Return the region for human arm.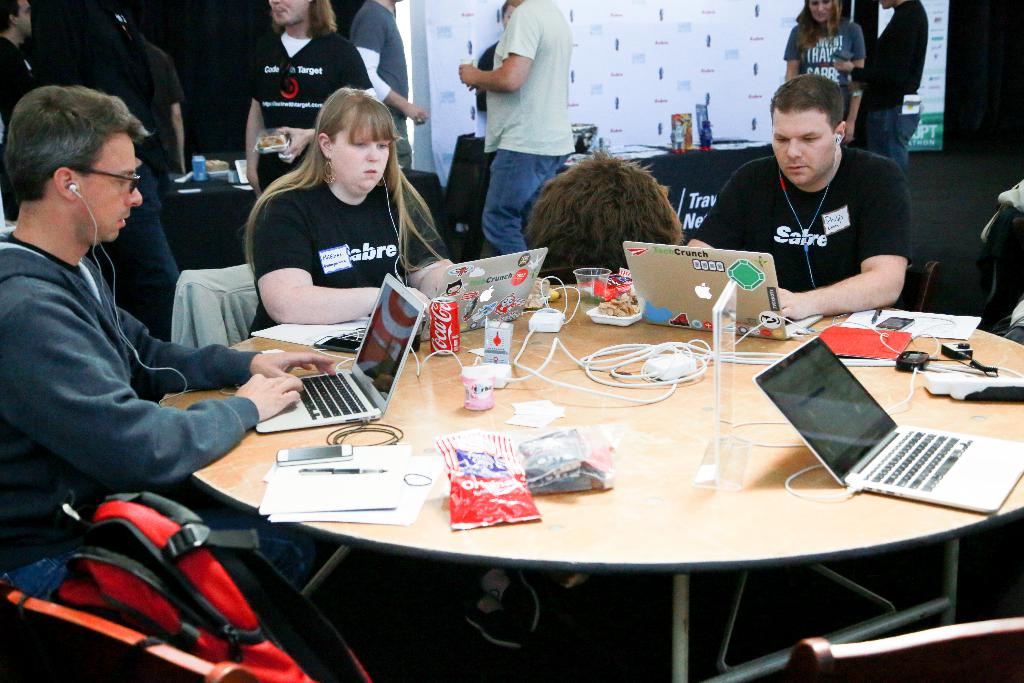
777:158:911:322.
